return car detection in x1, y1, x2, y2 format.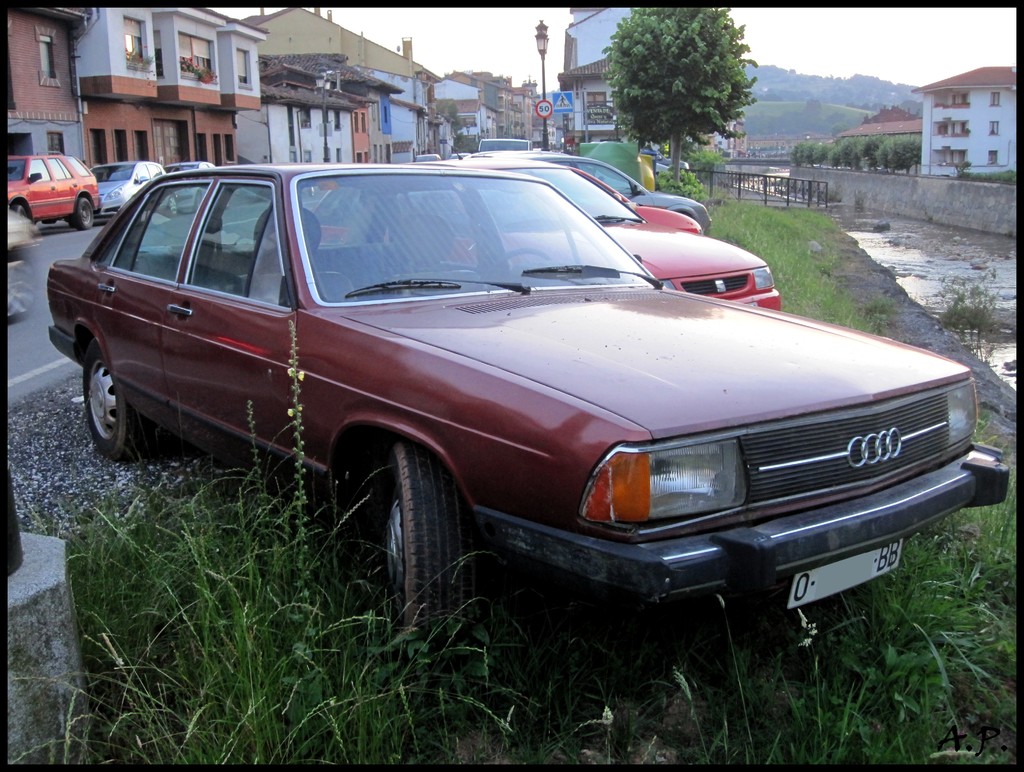
93, 160, 169, 224.
